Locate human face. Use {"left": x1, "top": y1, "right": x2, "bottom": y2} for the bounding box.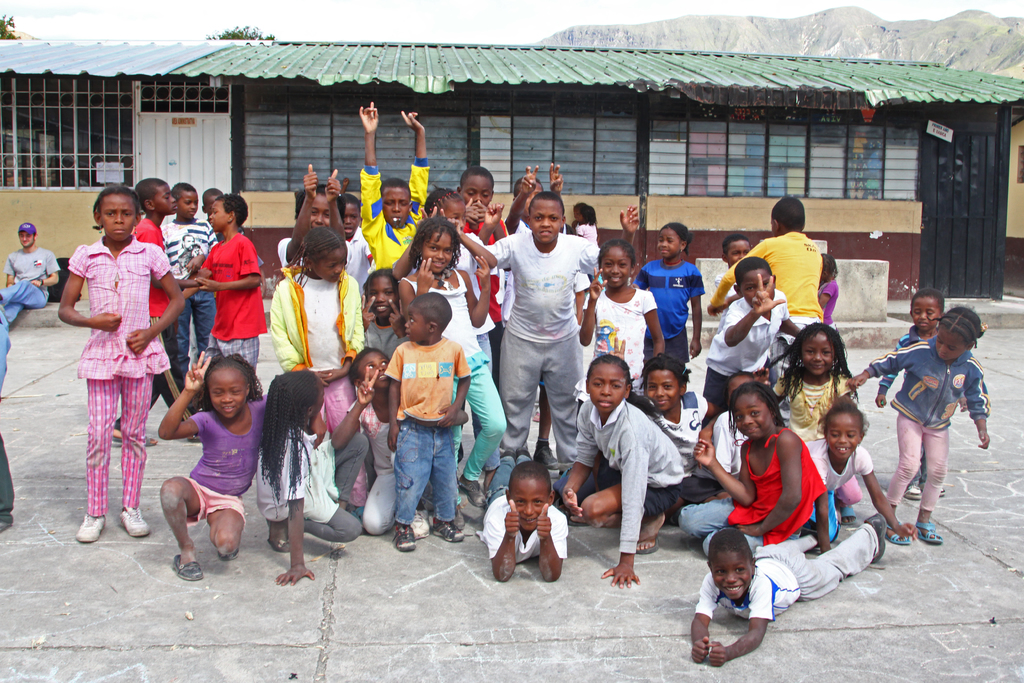
{"left": 599, "top": 245, "right": 630, "bottom": 289}.
